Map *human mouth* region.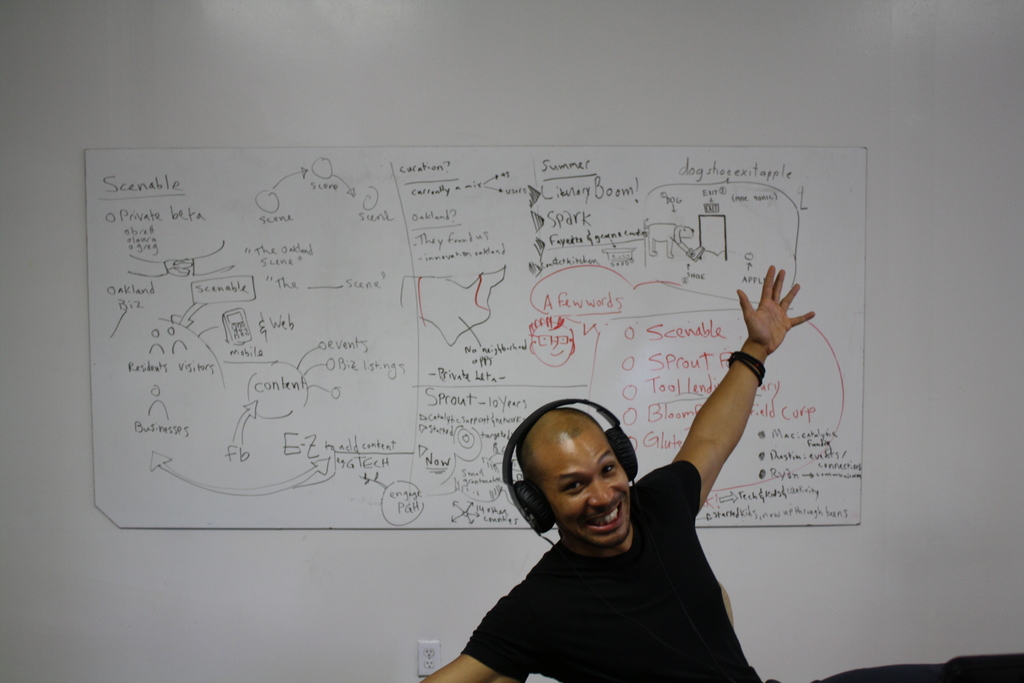
Mapped to x1=581 y1=501 x2=620 y2=527.
